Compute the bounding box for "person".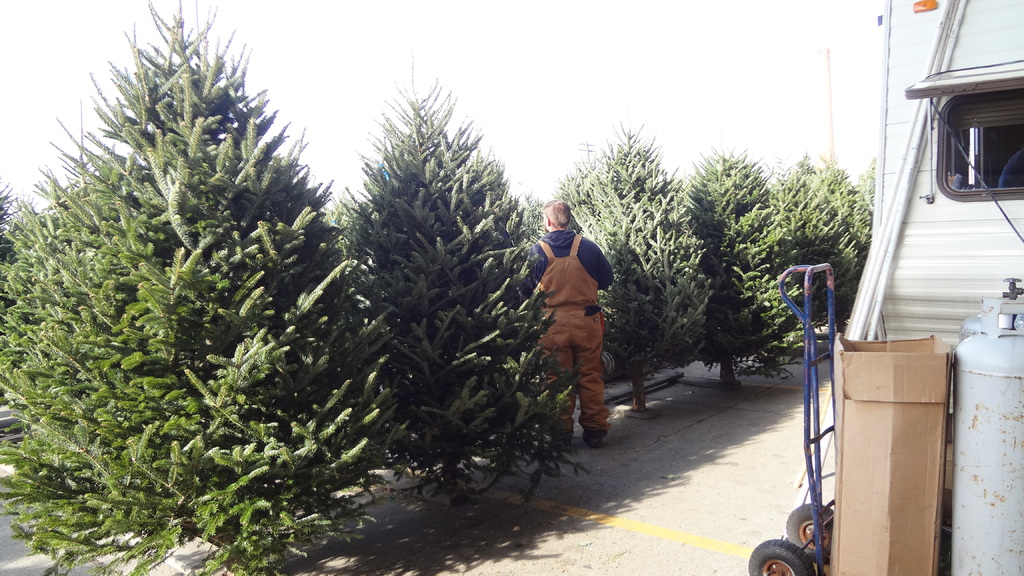
(x1=541, y1=195, x2=620, y2=450).
